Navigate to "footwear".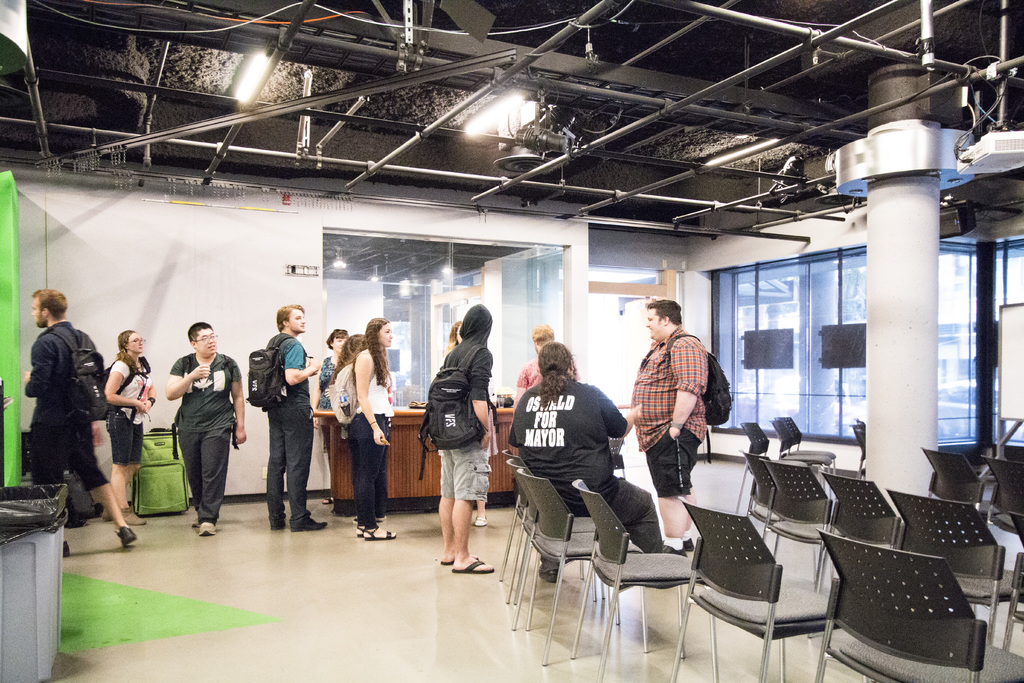
Navigation target: (473, 515, 490, 528).
